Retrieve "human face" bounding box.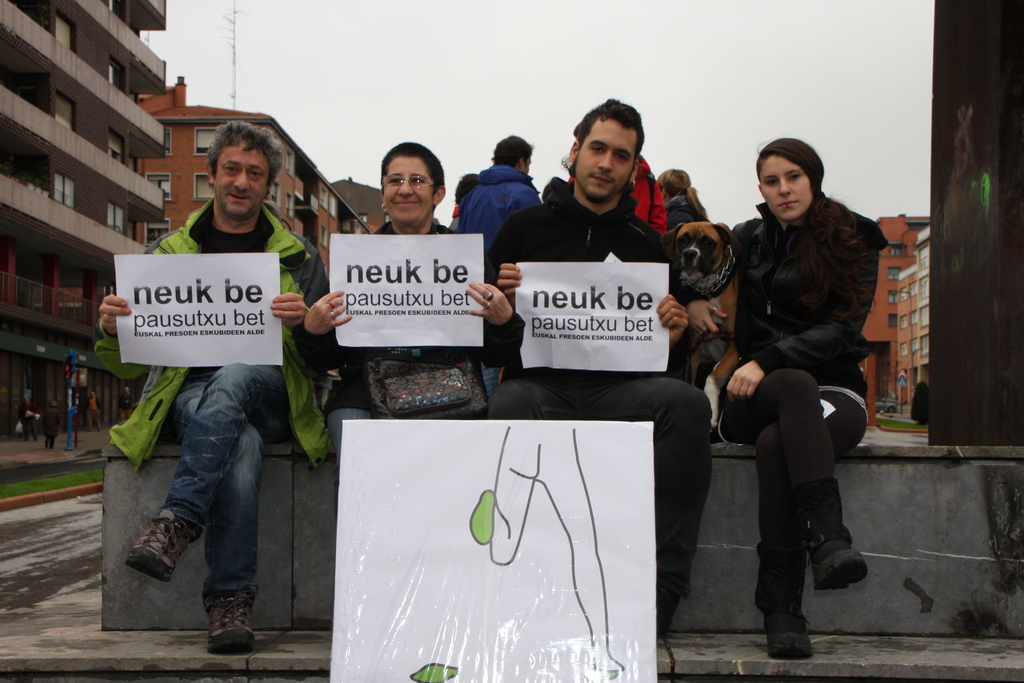
Bounding box: x1=384 y1=157 x2=433 y2=227.
